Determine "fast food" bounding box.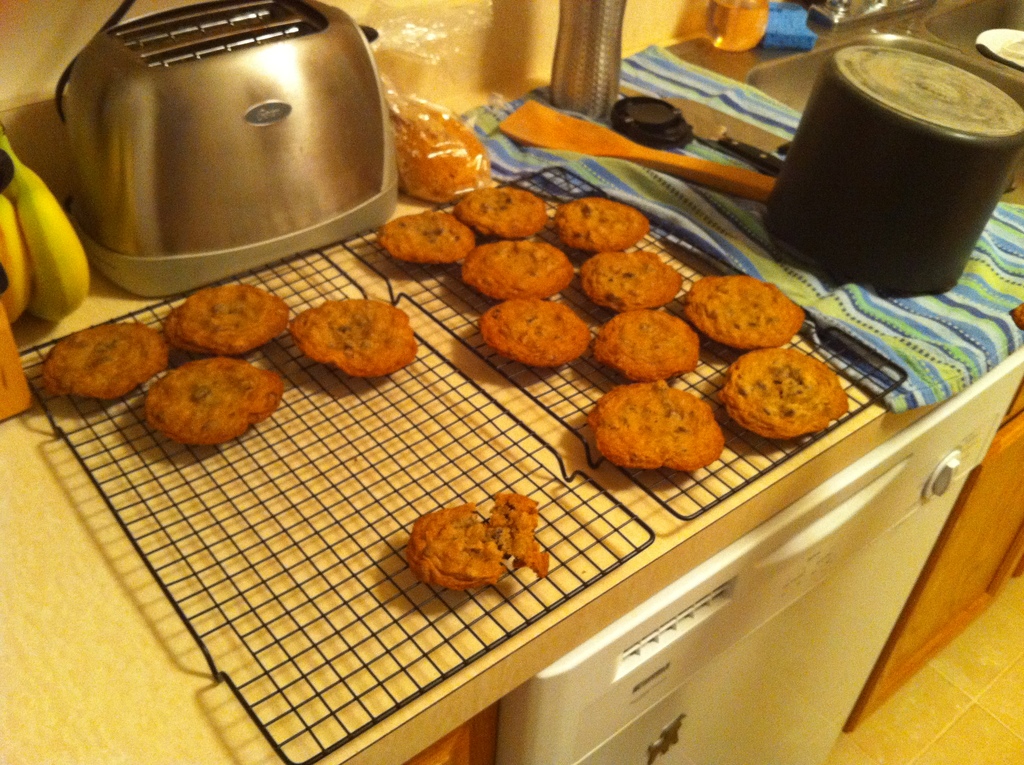
Determined: 588 374 725 472.
